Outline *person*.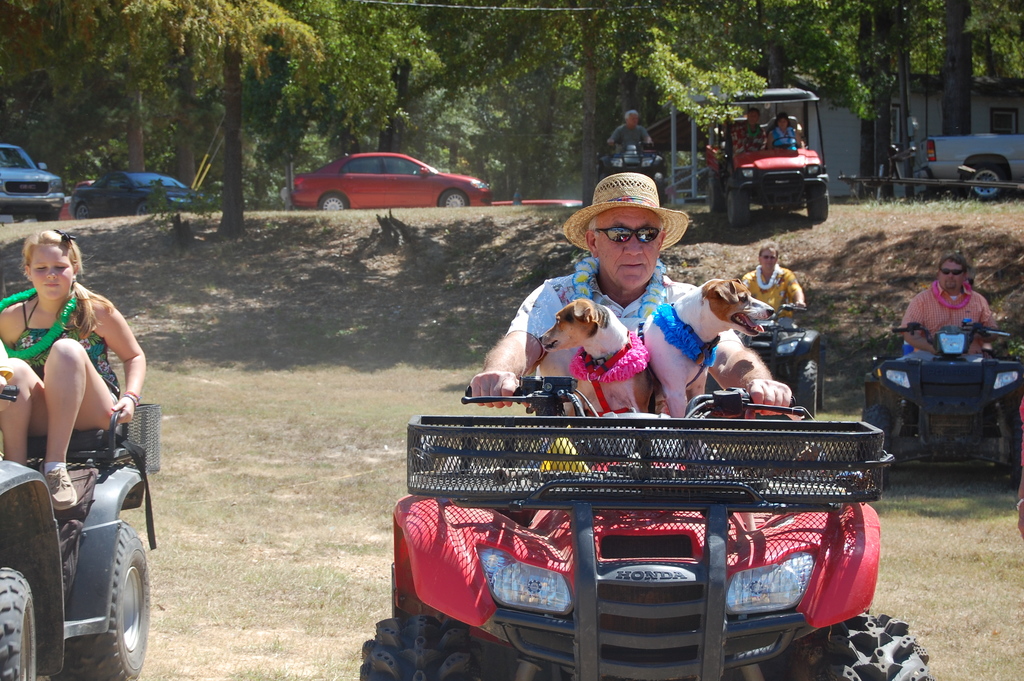
Outline: bbox(0, 227, 149, 518).
